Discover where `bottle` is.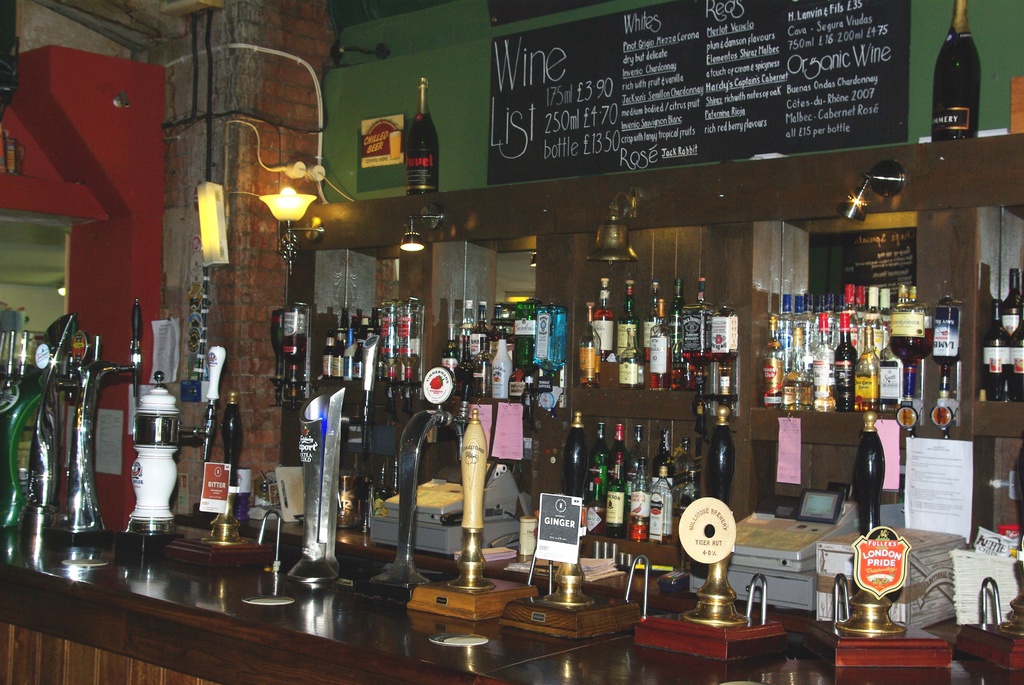
Discovered at [665,342,710,413].
